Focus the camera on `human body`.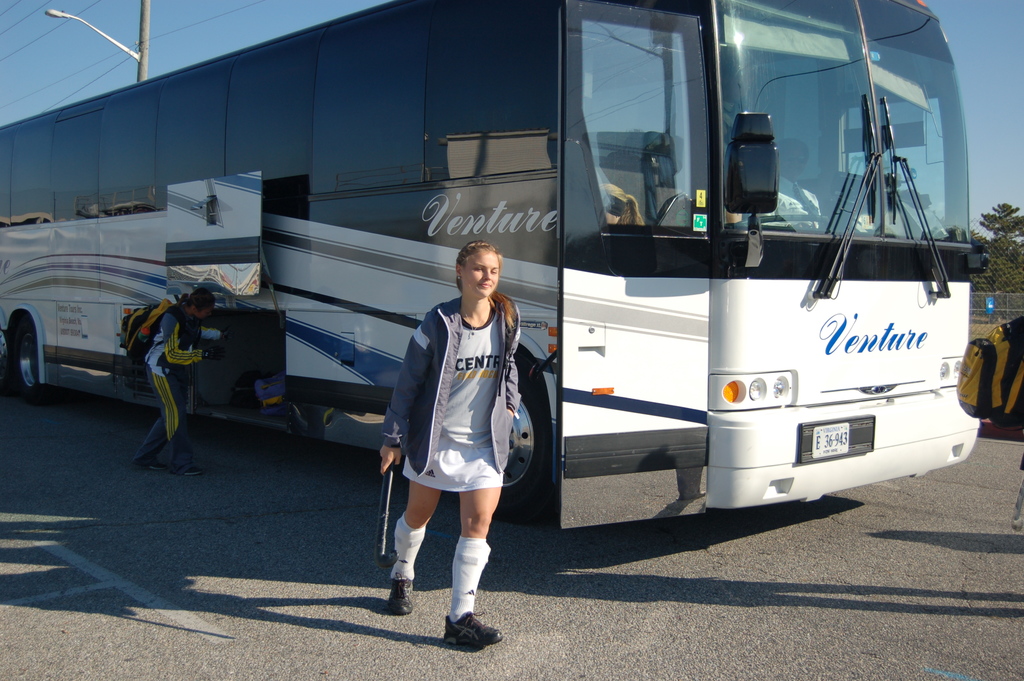
Focus region: x1=131, y1=292, x2=223, y2=472.
